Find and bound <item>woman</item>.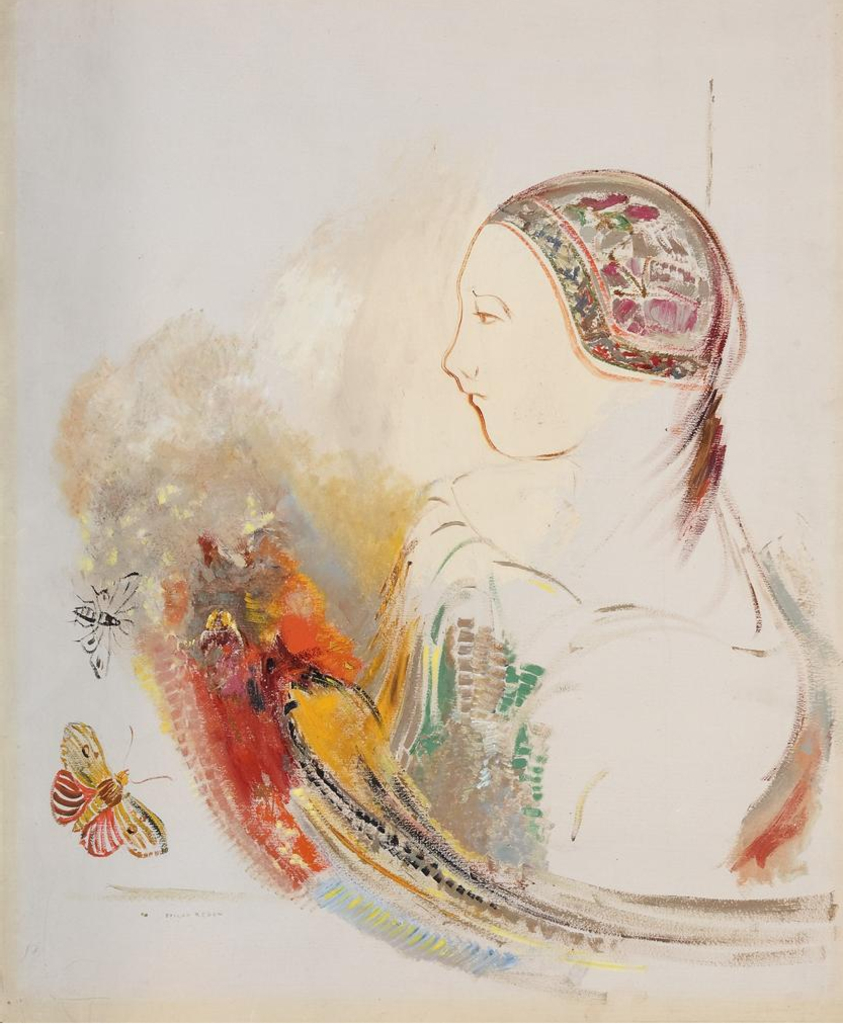
Bound: <box>100,104,828,963</box>.
